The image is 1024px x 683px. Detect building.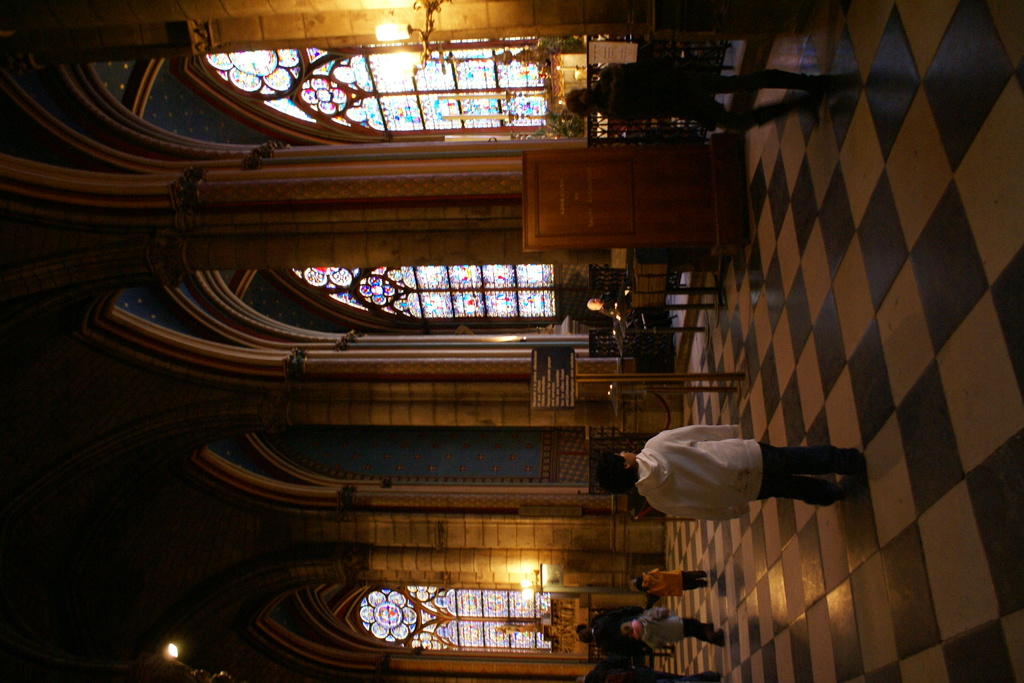
Detection: box(0, 0, 1023, 682).
